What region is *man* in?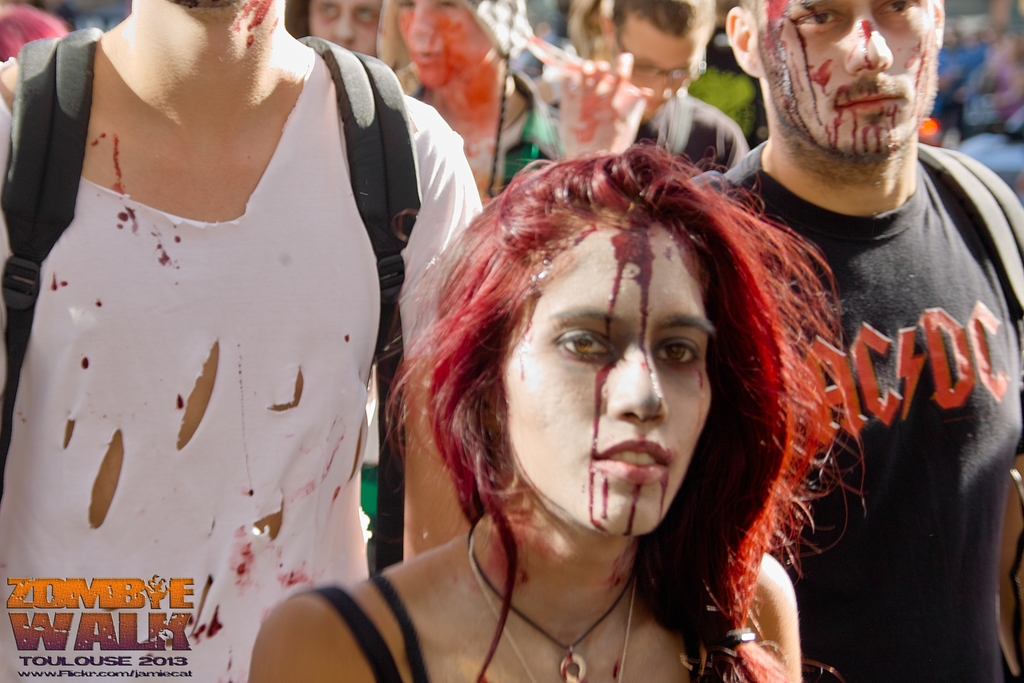
17, 0, 487, 670.
